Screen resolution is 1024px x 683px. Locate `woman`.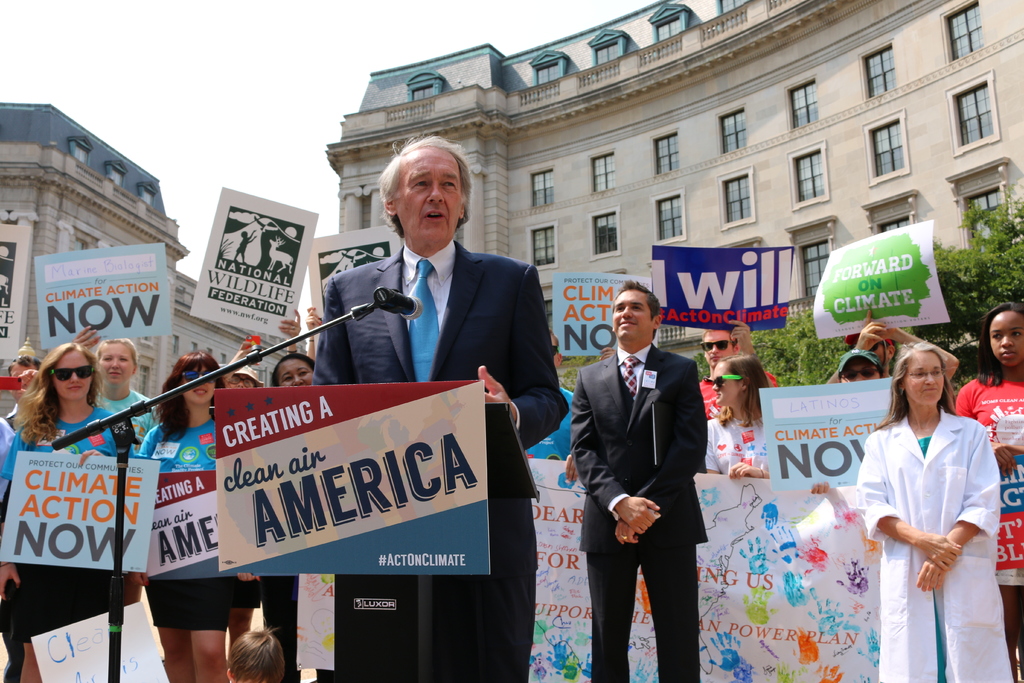
[left=120, top=352, right=260, bottom=682].
